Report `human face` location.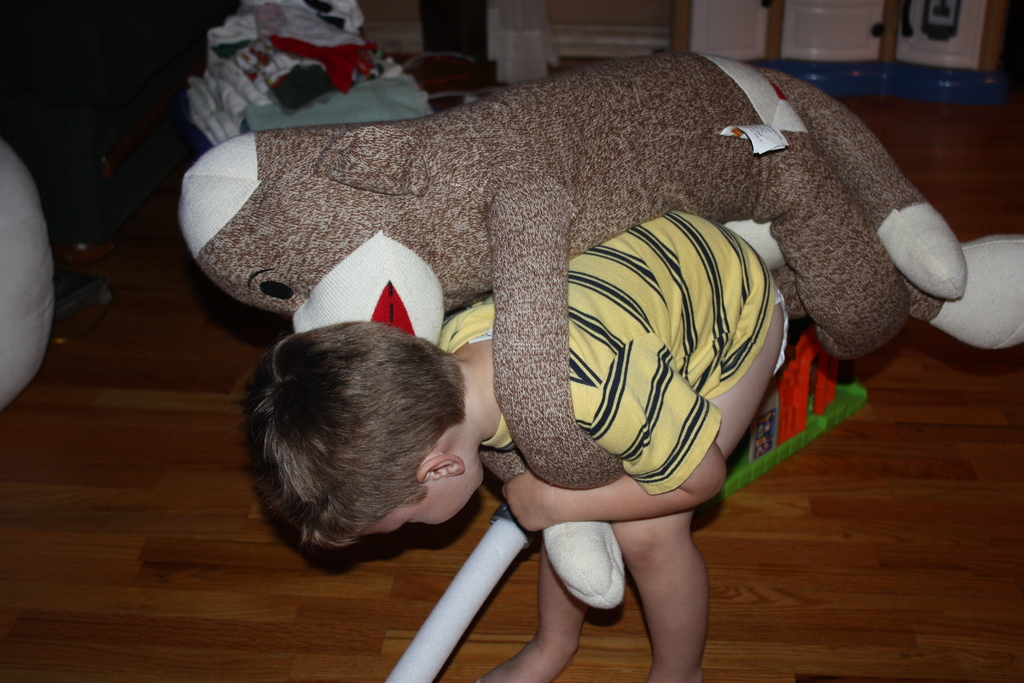
Report: (x1=356, y1=477, x2=479, y2=536).
